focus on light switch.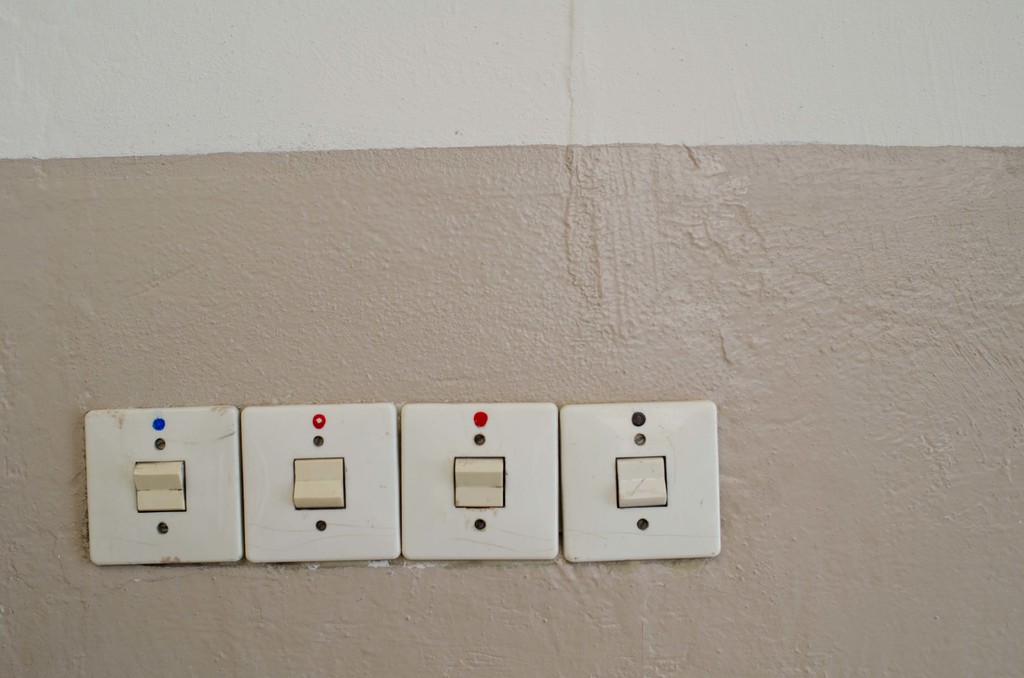
Focused at 239,400,401,567.
